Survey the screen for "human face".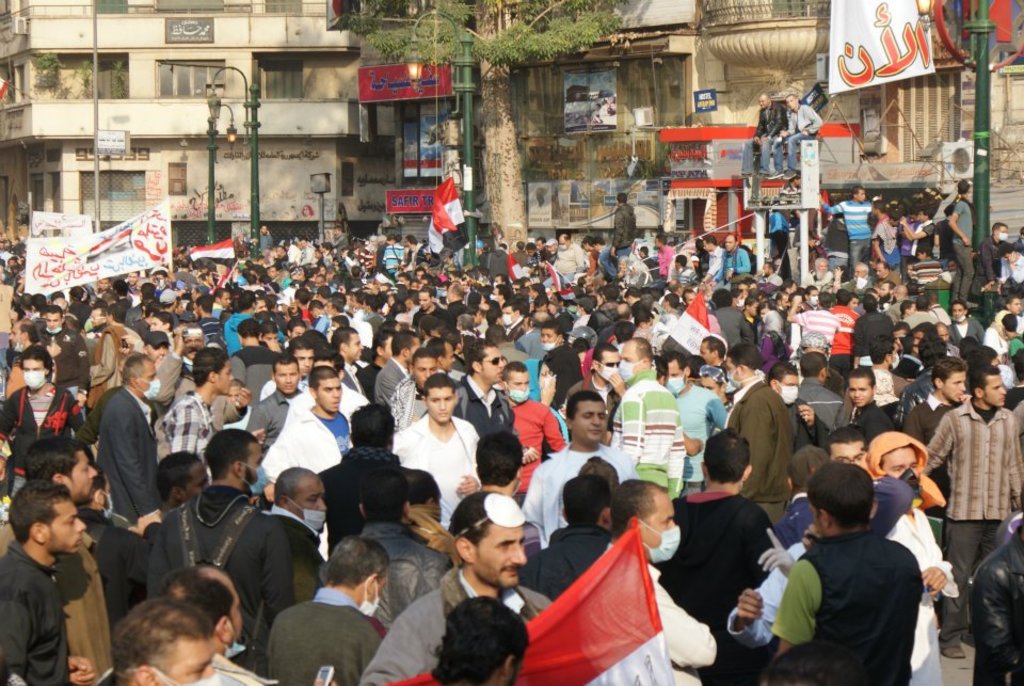
Survey found: x1=827 y1=436 x2=869 y2=469.
